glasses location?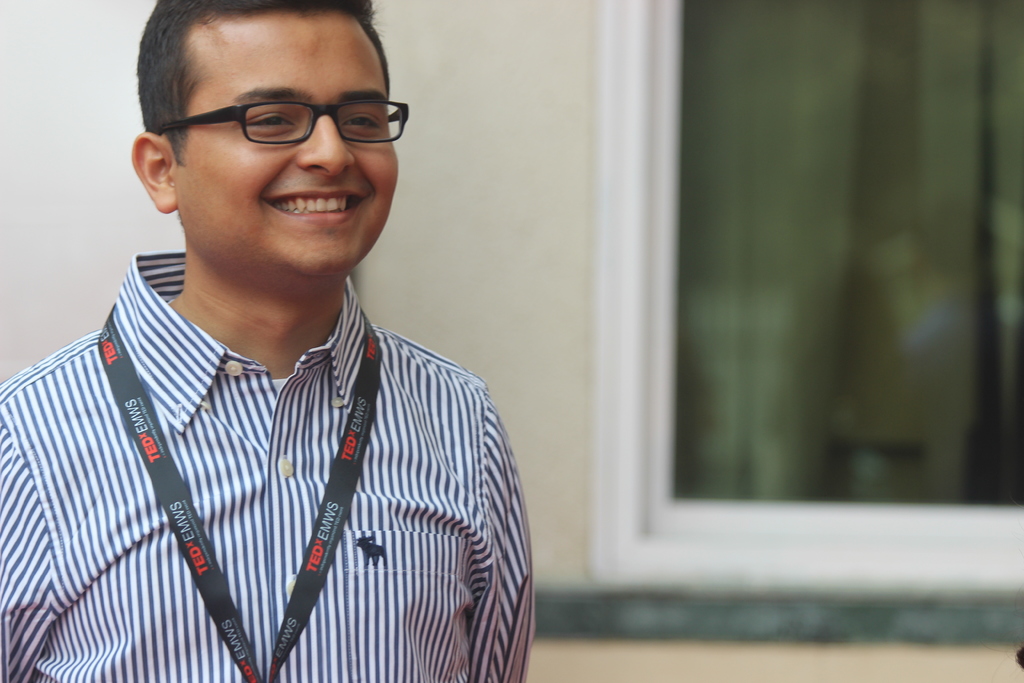
{"left": 147, "top": 98, "right": 414, "bottom": 147}
